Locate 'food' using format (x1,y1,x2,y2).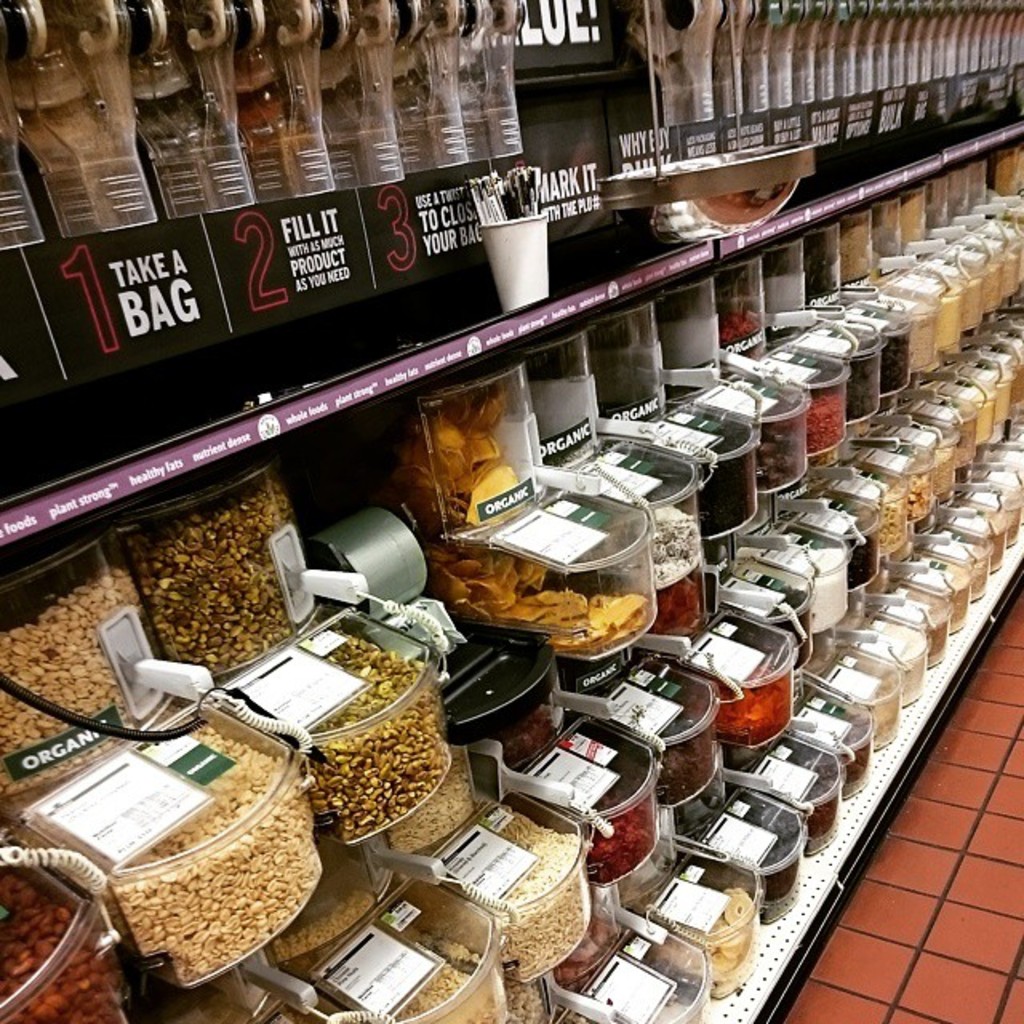
(806,360,850,456).
